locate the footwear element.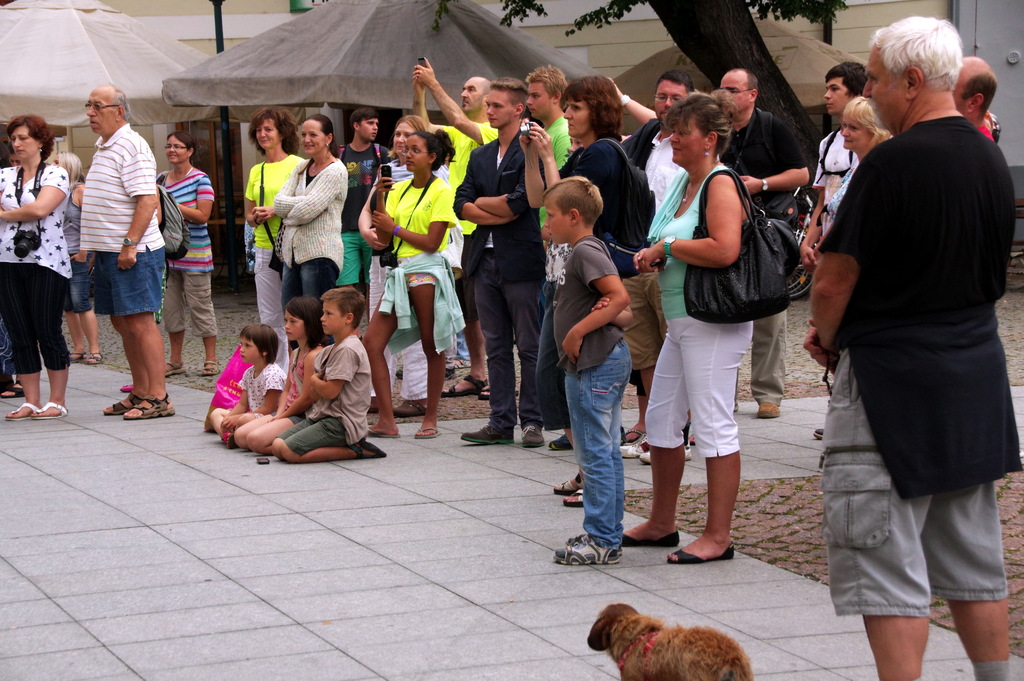
Element bbox: (x1=810, y1=425, x2=823, y2=441).
